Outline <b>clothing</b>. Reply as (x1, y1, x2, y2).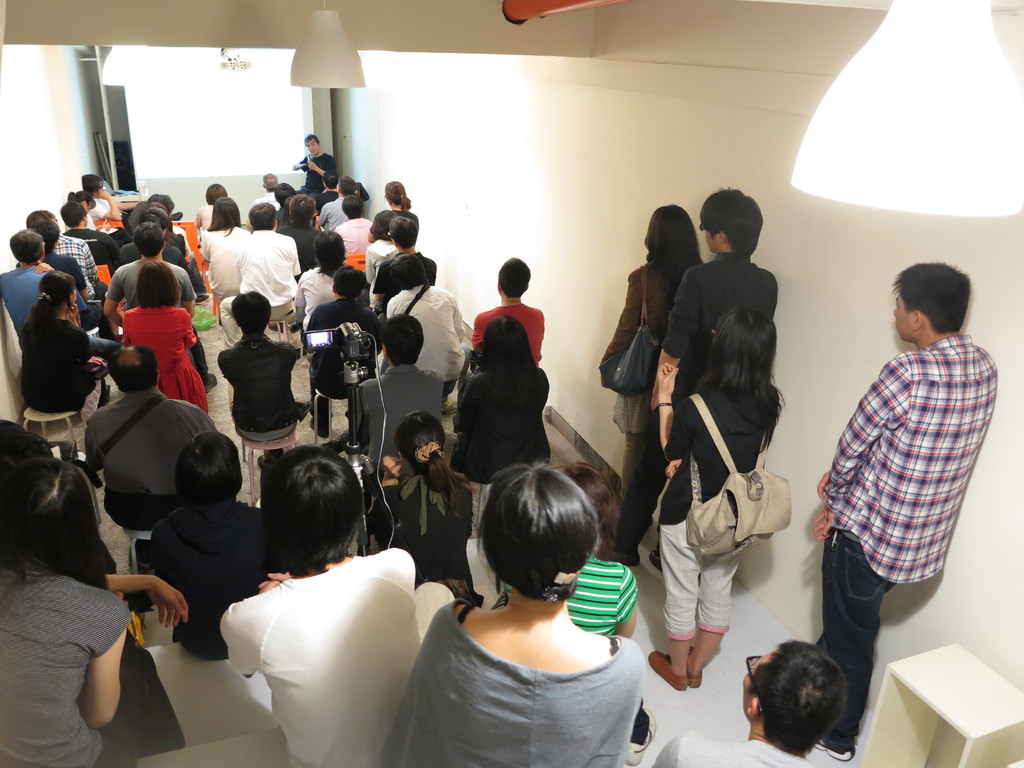
(0, 574, 150, 767).
